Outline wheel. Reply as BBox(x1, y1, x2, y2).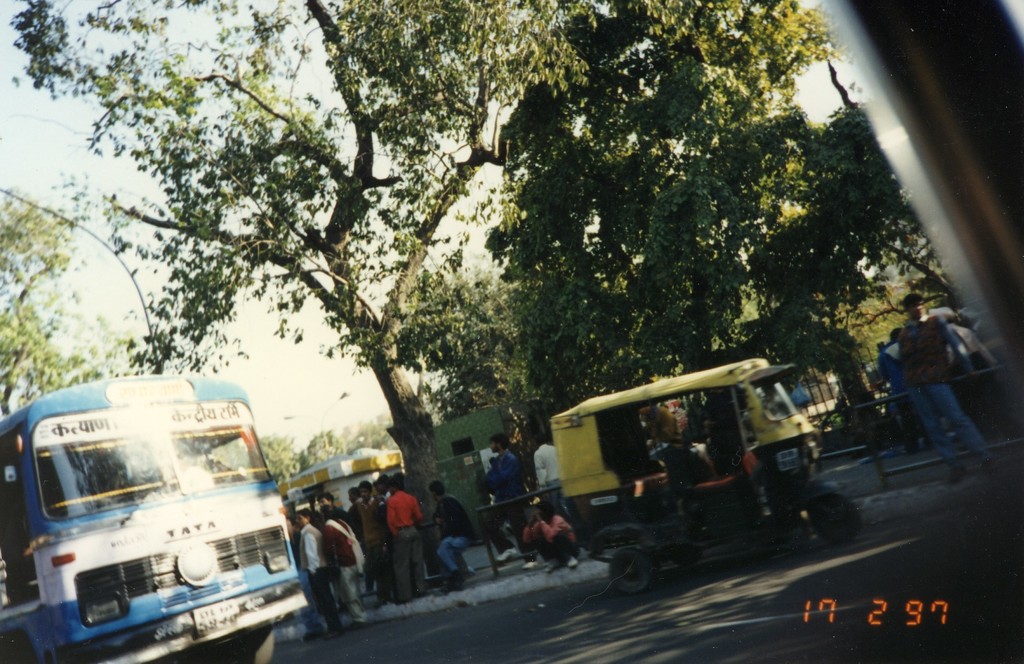
BBox(222, 626, 275, 663).
